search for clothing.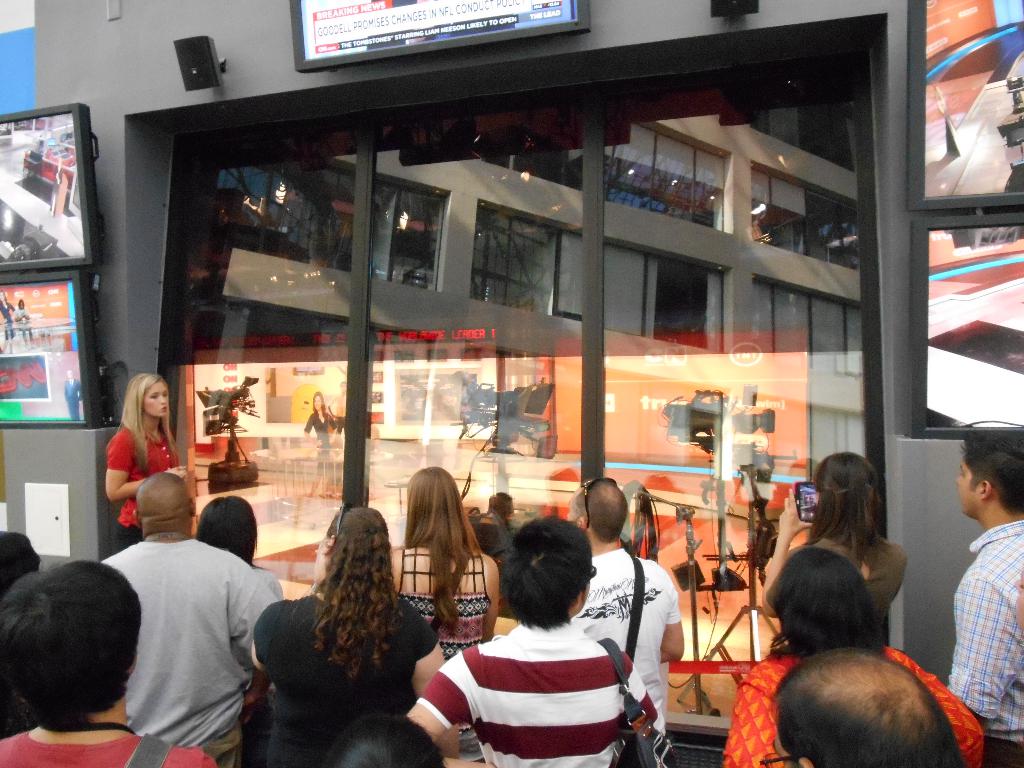
Found at box=[396, 549, 493, 759].
